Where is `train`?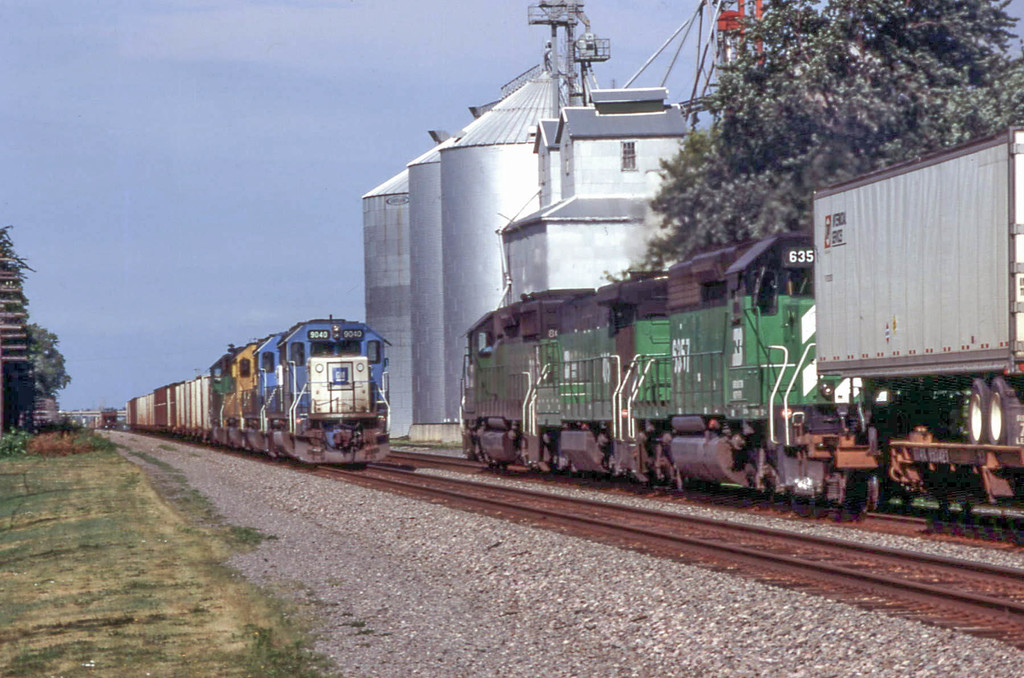
(461, 127, 1023, 517).
